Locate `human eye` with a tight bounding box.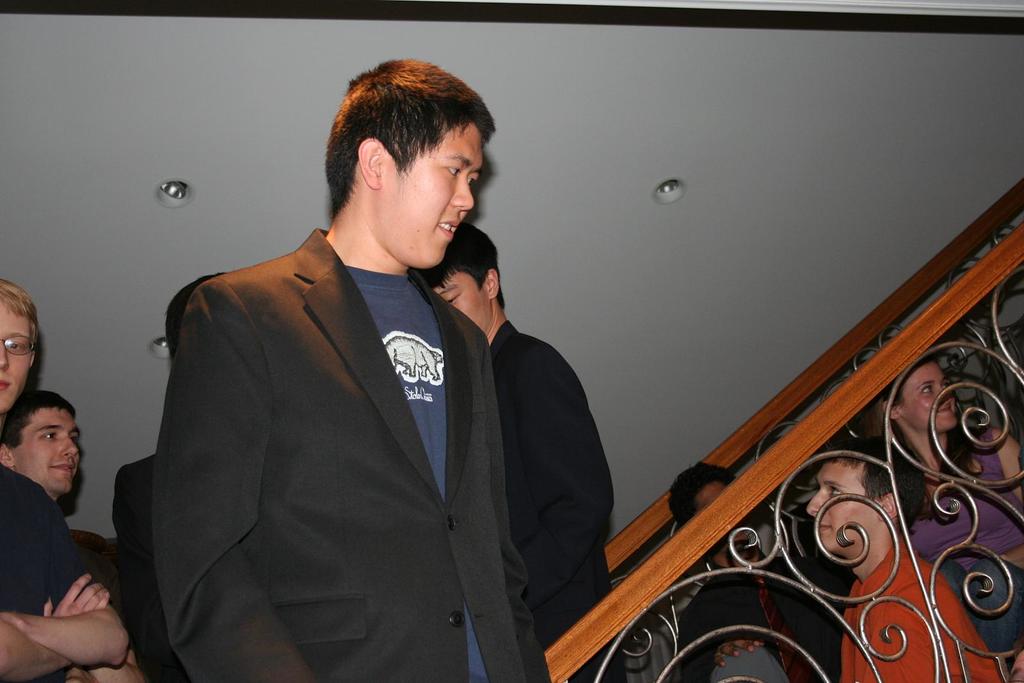
5, 337, 24, 353.
